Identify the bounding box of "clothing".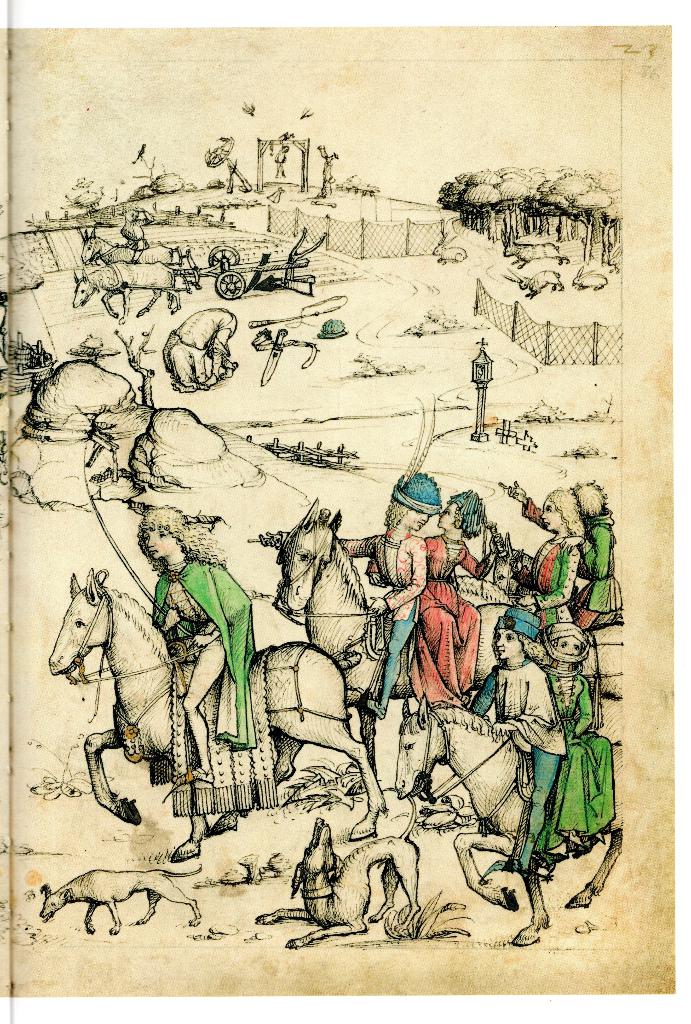
473, 662, 565, 865.
